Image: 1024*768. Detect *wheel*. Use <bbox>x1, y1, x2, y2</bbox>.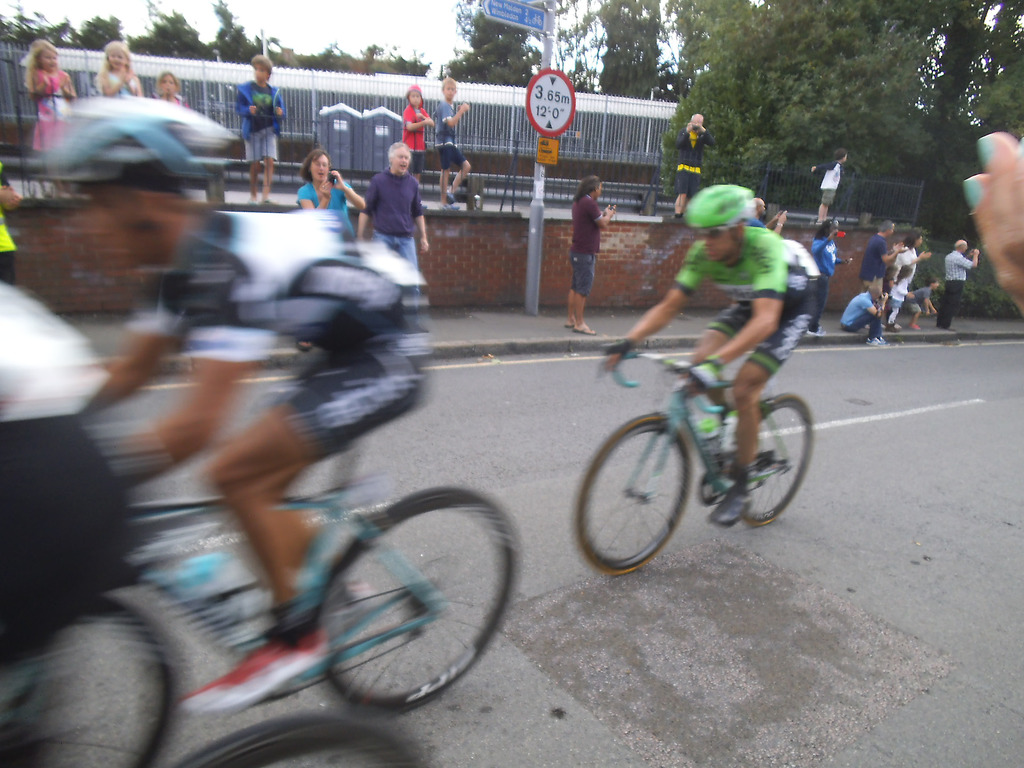
<bbox>0, 600, 179, 767</bbox>.
